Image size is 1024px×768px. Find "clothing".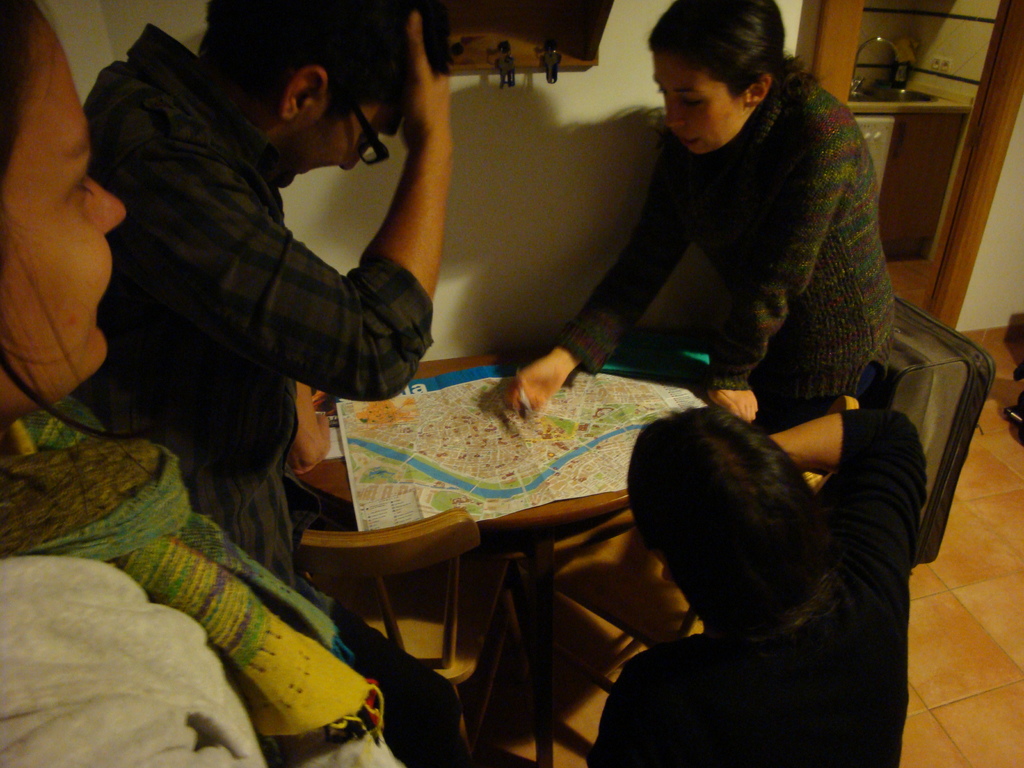
x1=86 y1=28 x2=435 y2=600.
